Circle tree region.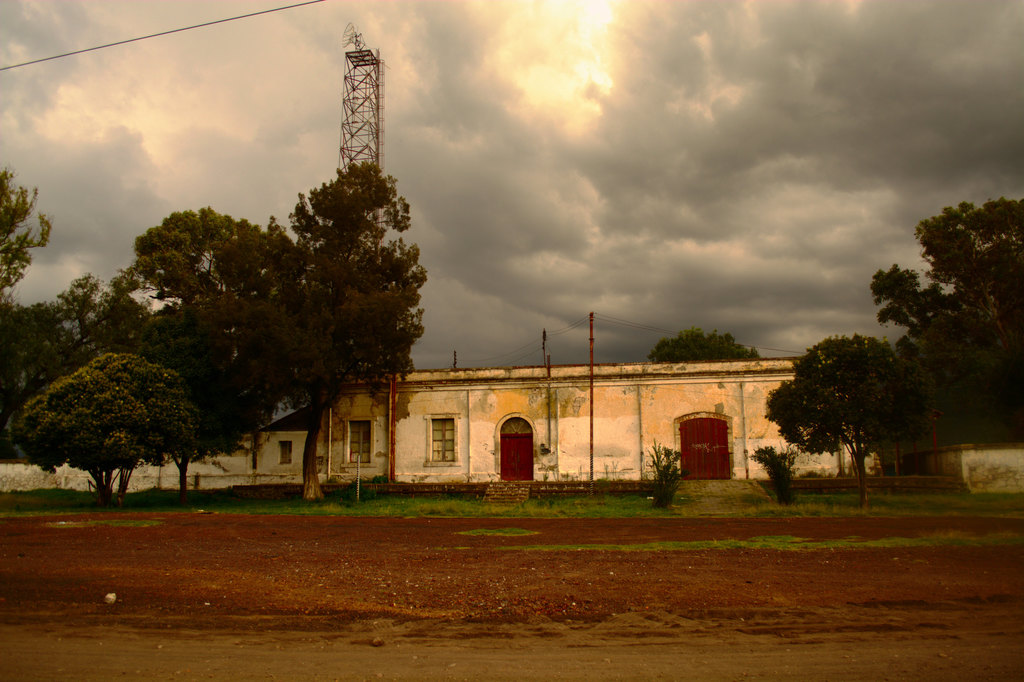
Region: pyautogui.locateOnScreen(237, 222, 307, 325).
